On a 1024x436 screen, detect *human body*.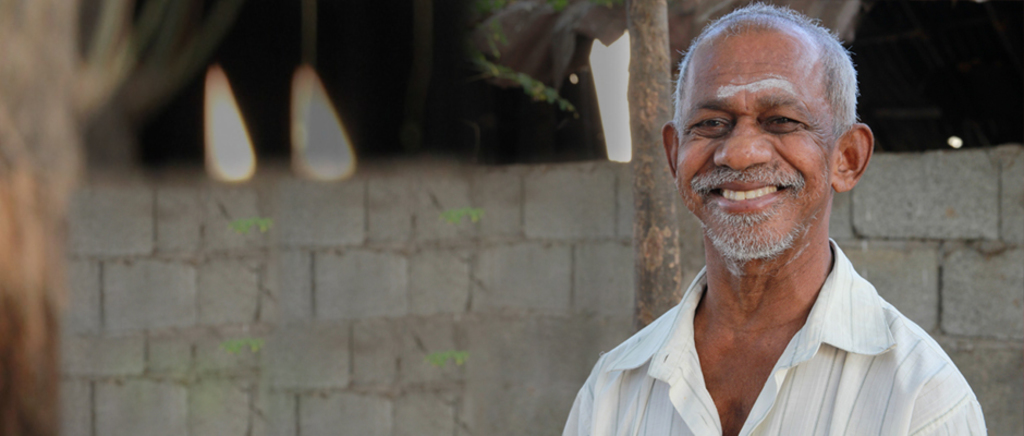
554:104:1022:435.
